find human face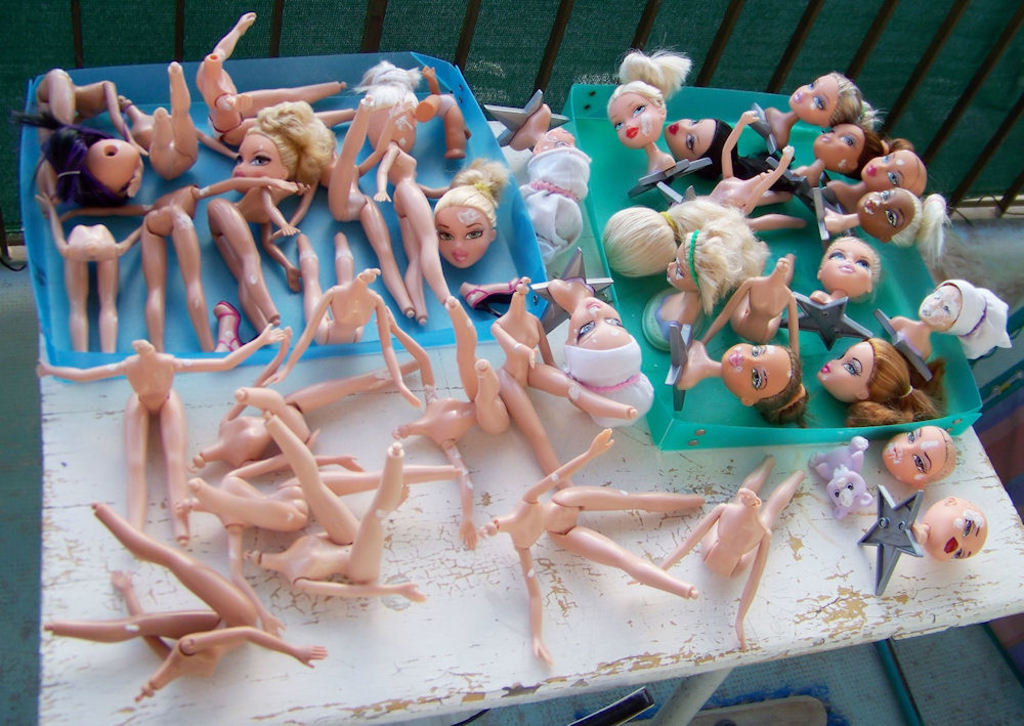
crop(852, 188, 915, 236)
